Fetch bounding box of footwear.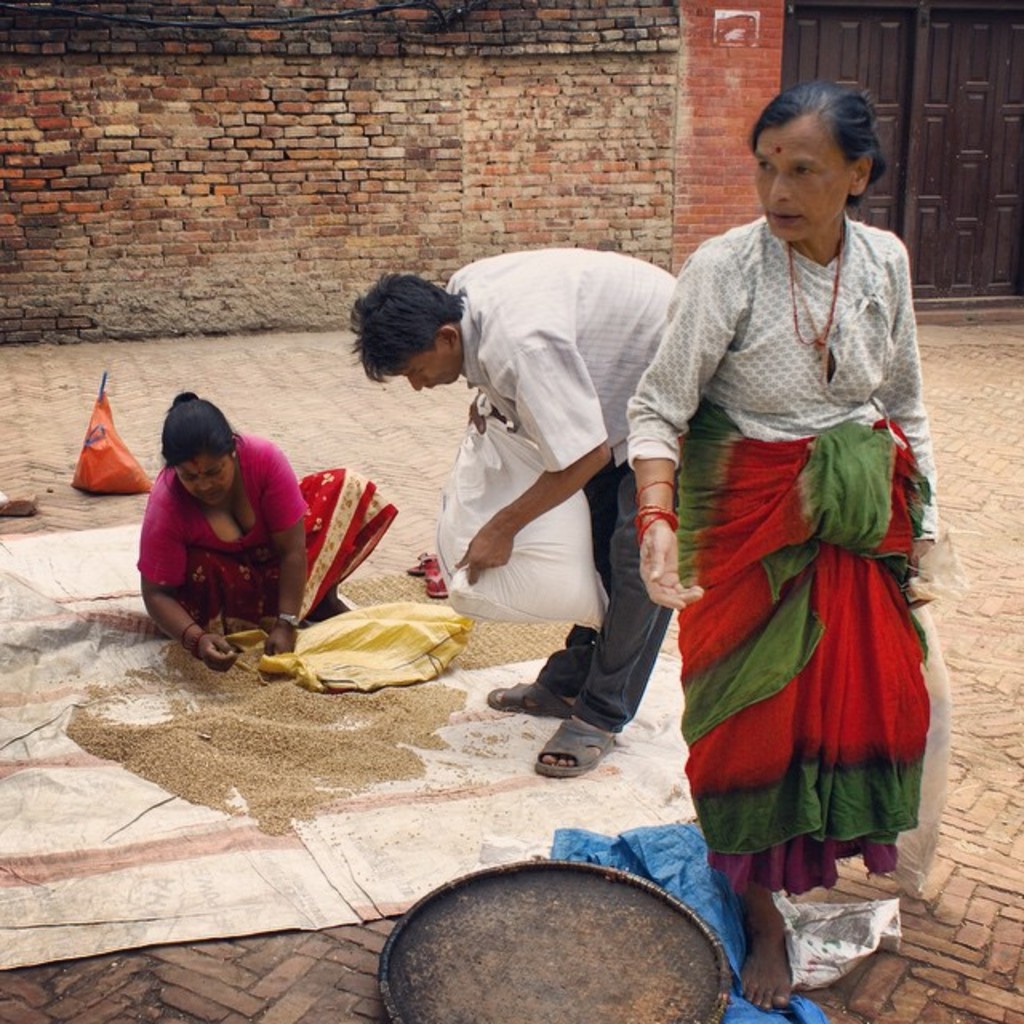
Bbox: 426, 558, 448, 602.
